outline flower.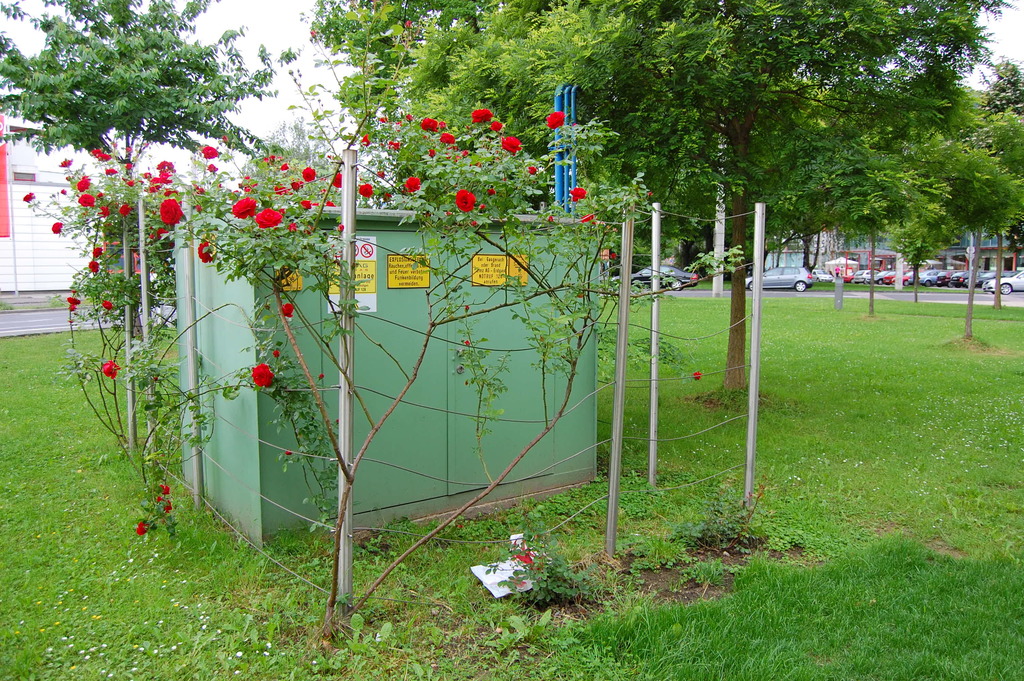
Outline: box=[407, 115, 416, 124].
